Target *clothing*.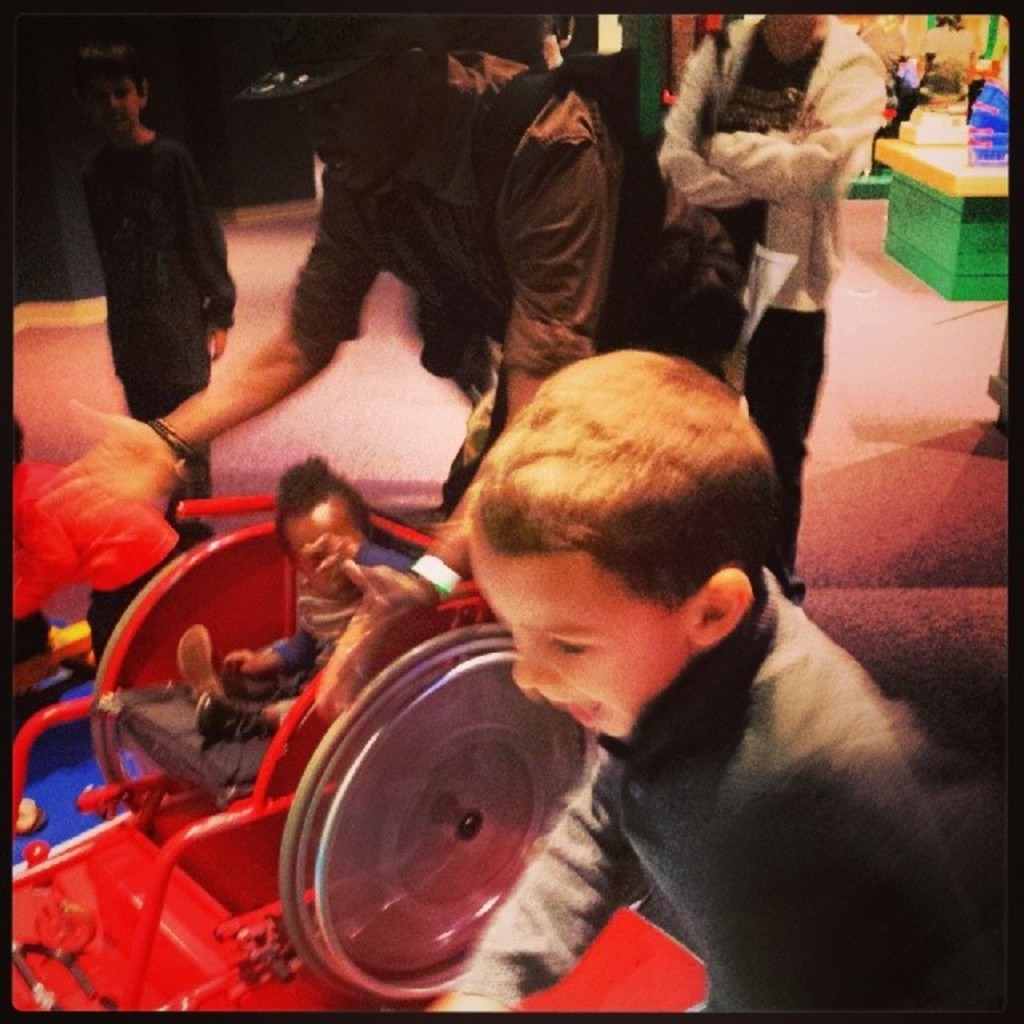
Target region: BBox(386, 499, 978, 1022).
